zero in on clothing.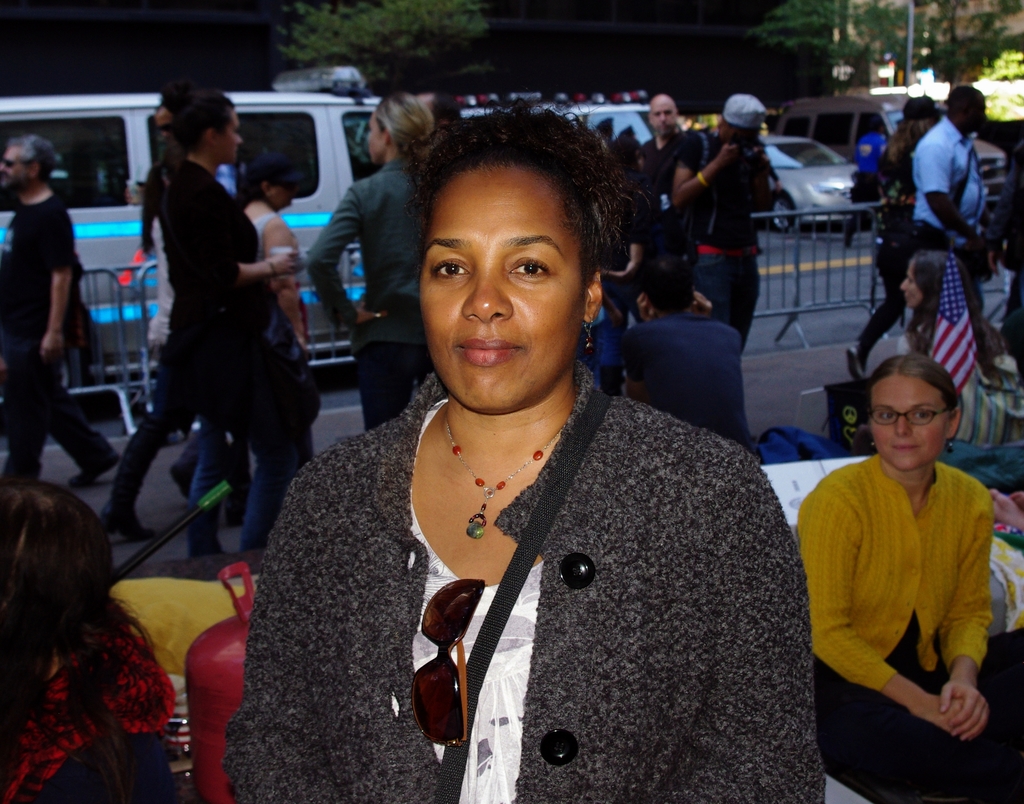
Zeroed in: (x1=915, y1=118, x2=988, y2=240).
